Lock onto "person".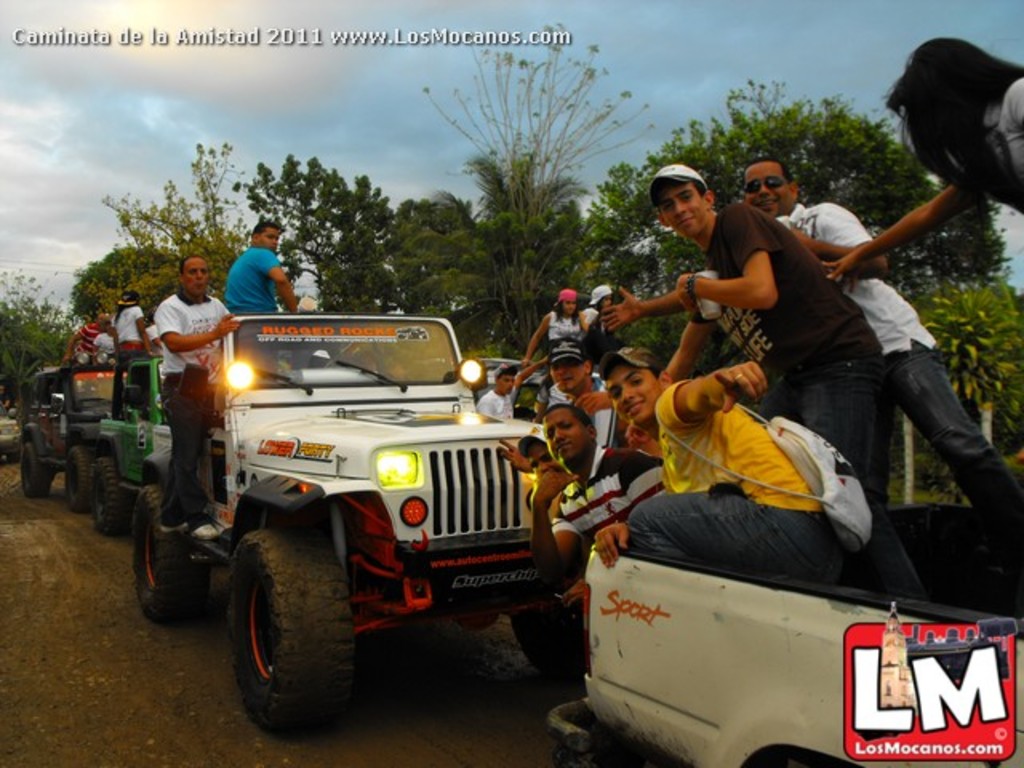
Locked: pyautogui.locateOnScreen(112, 288, 146, 374).
